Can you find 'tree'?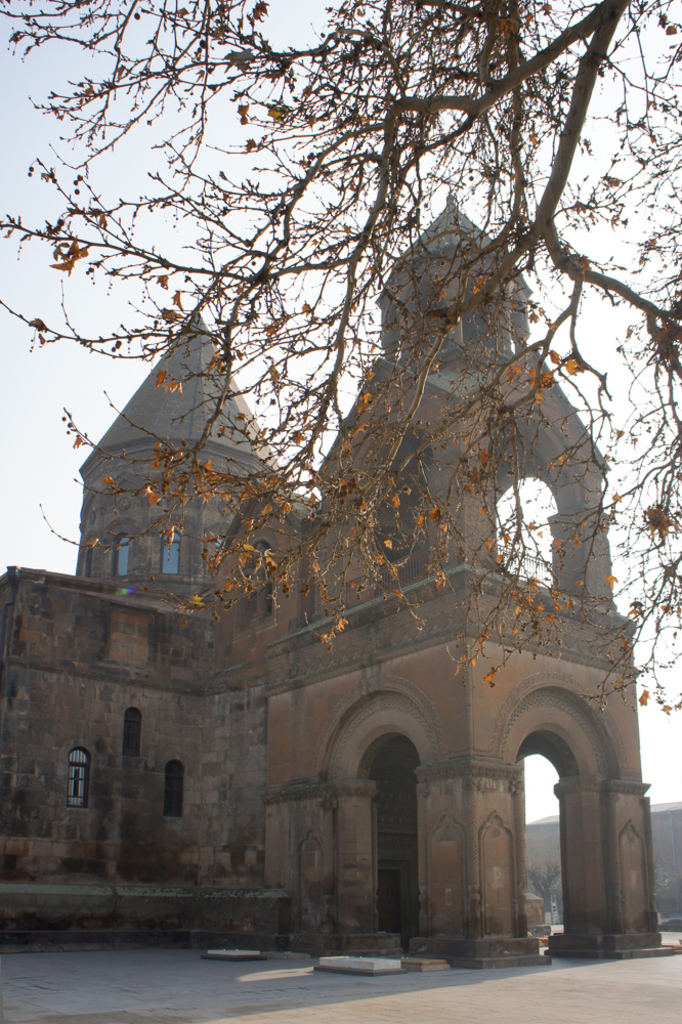
Yes, bounding box: (0,0,674,717).
